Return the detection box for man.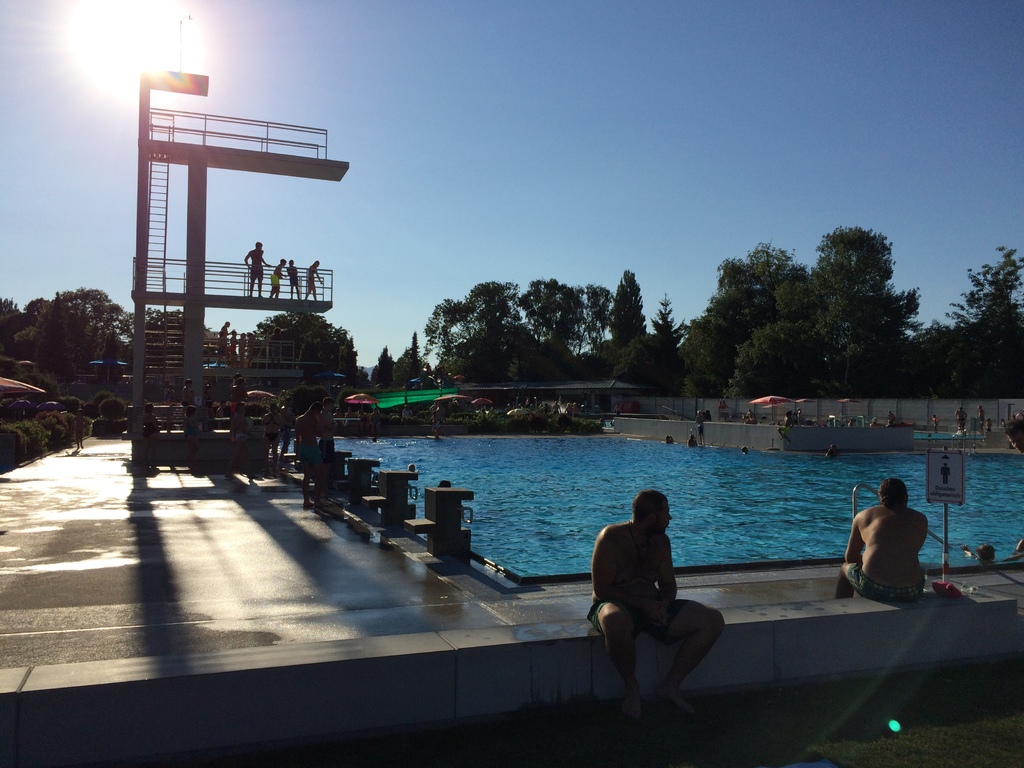
294:400:332:508.
